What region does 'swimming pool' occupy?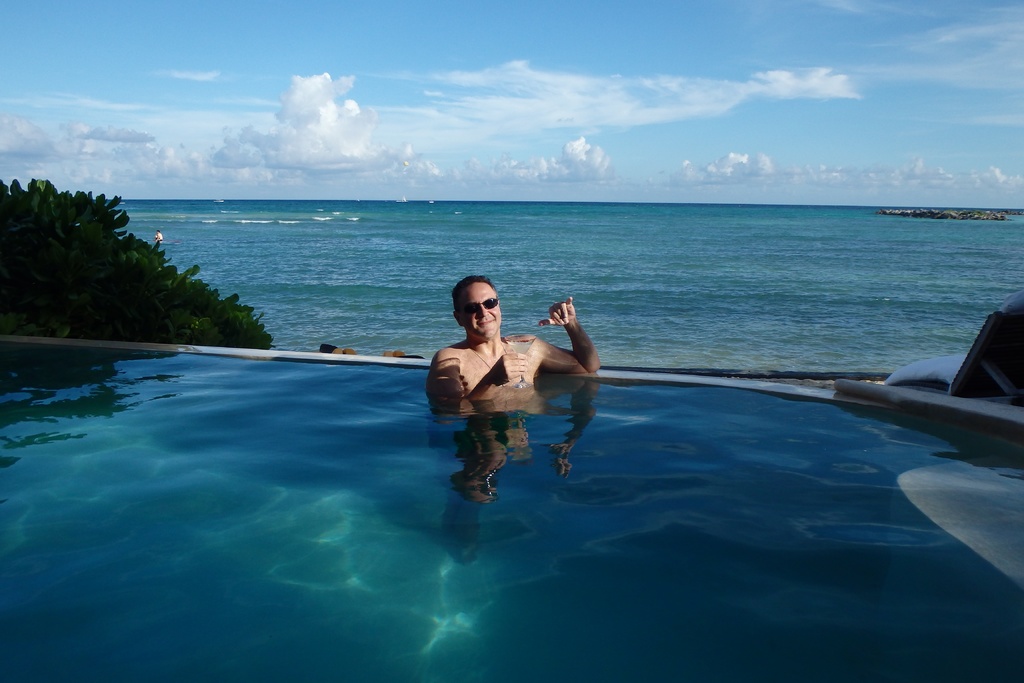
0:271:1008:643.
